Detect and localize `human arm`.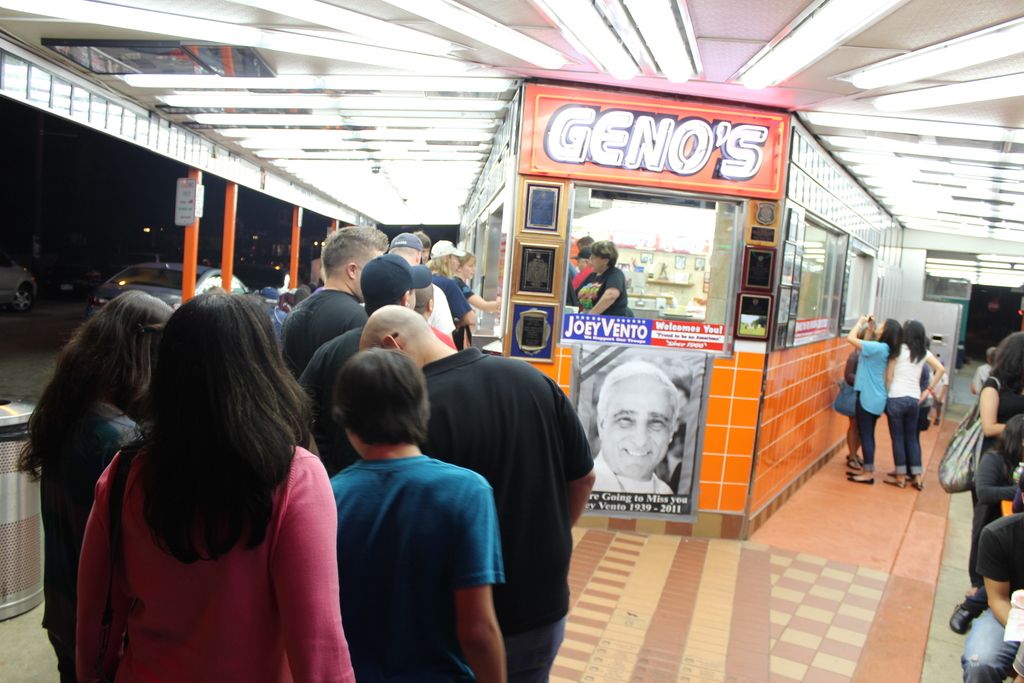
Localized at crop(449, 478, 506, 682).
